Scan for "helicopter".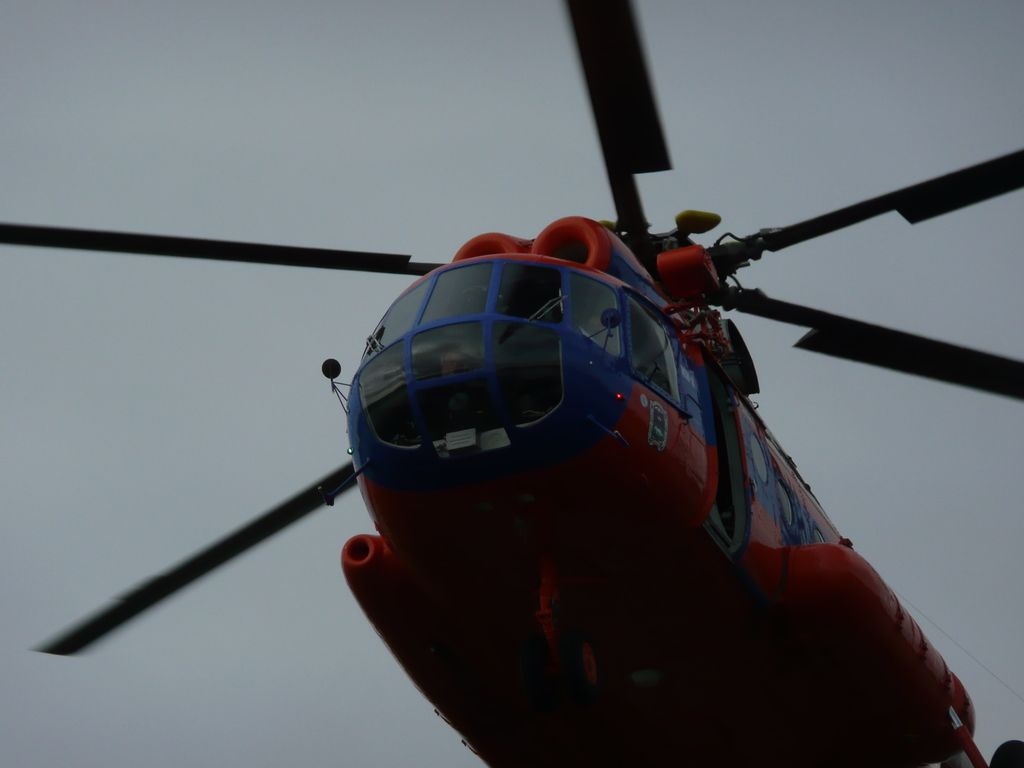
Scan result: (left=0, top=0, right=1023, bottom=767).
